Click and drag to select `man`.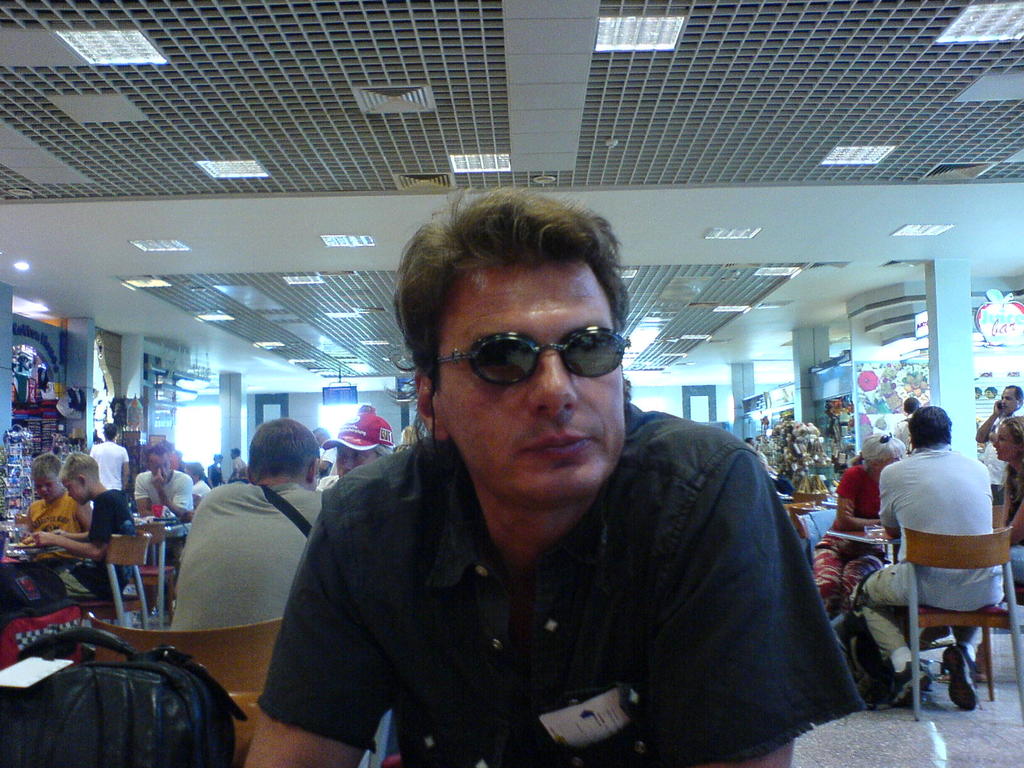
Selection: <box>855,399,1009,710</box>.
